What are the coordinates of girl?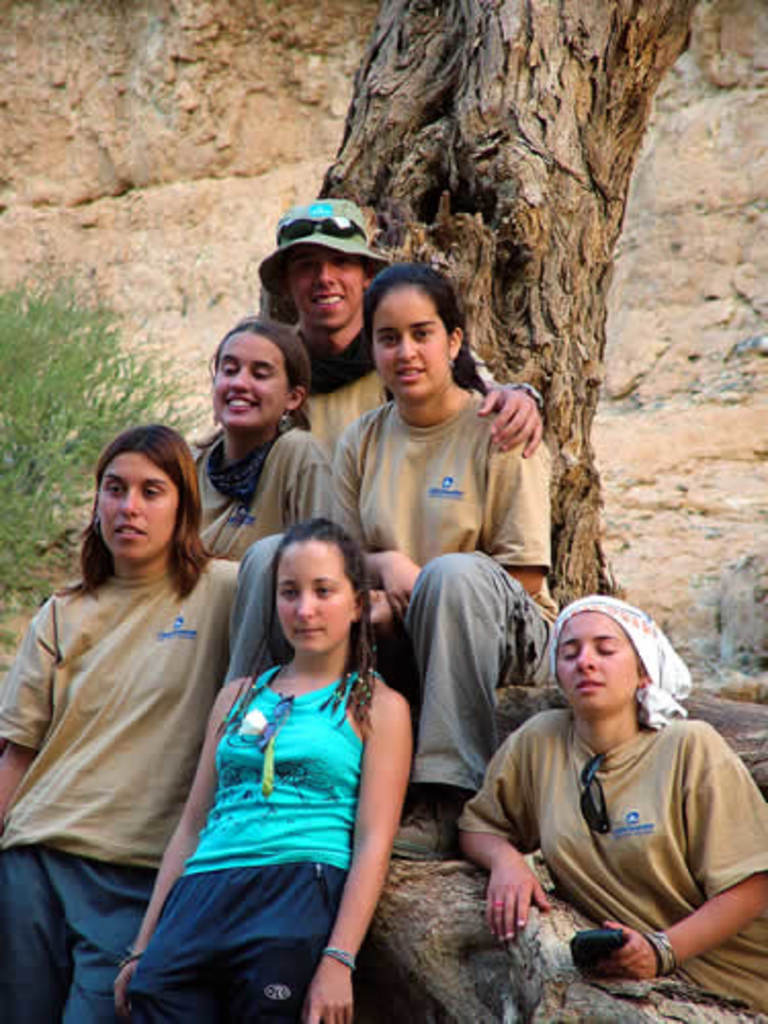
<bbox>227, 252, 561, 858</bbox>.
